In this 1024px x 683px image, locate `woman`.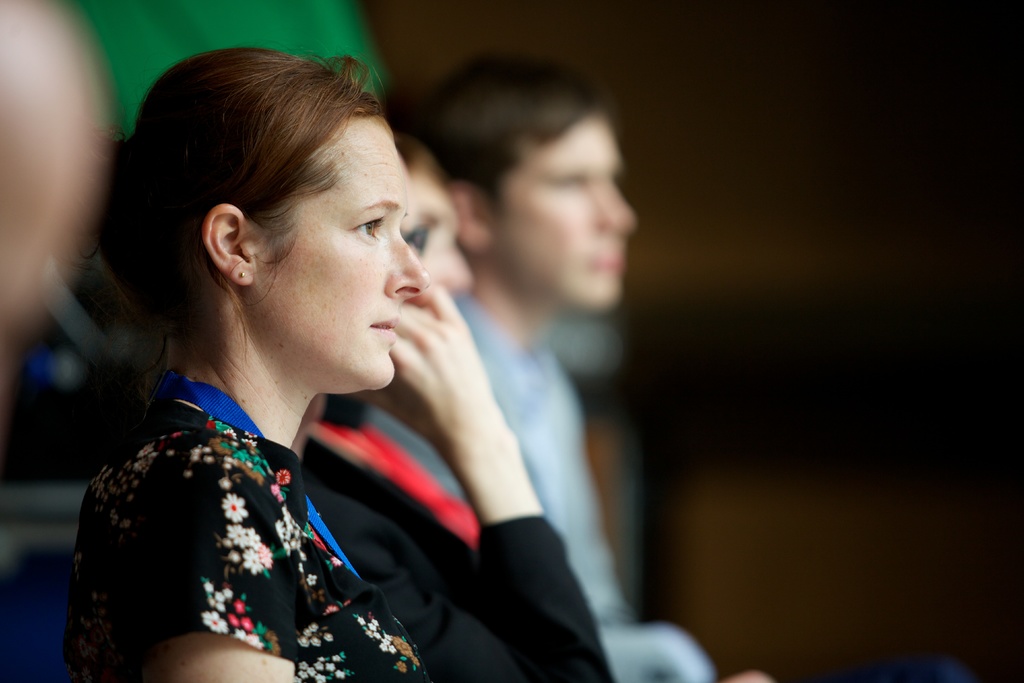
Bounding box: {"x1": 83, "y1": 62, "x2": 623, "y2": 674}.
